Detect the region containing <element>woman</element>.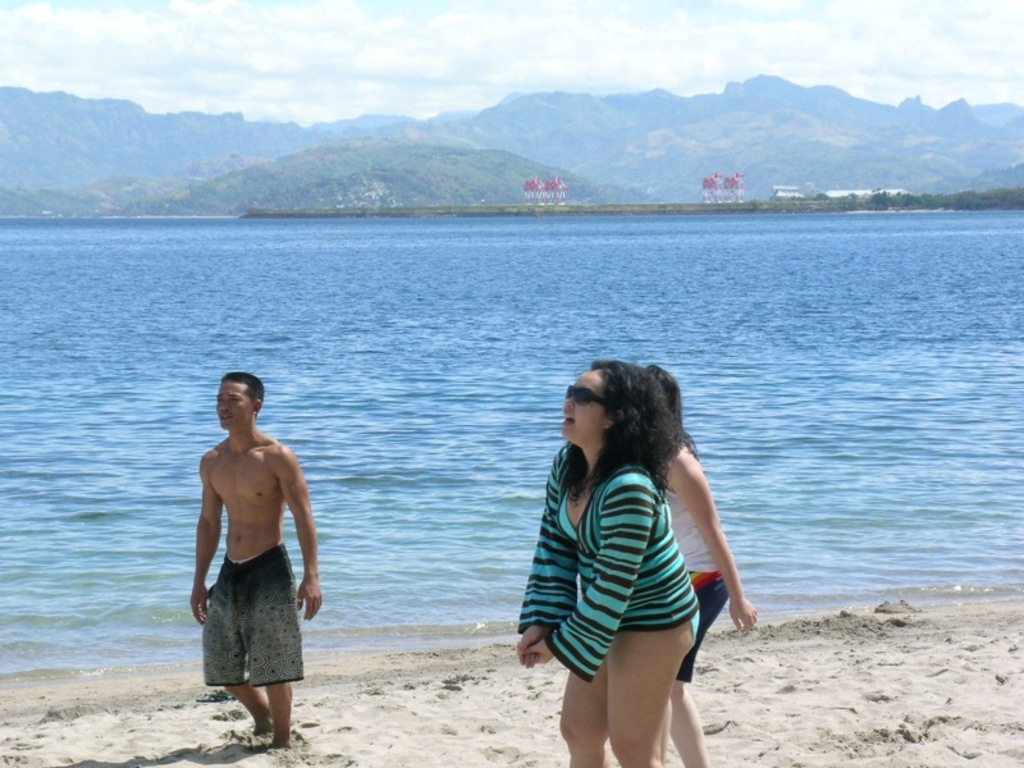
locate(643, 364, 754, 767).
